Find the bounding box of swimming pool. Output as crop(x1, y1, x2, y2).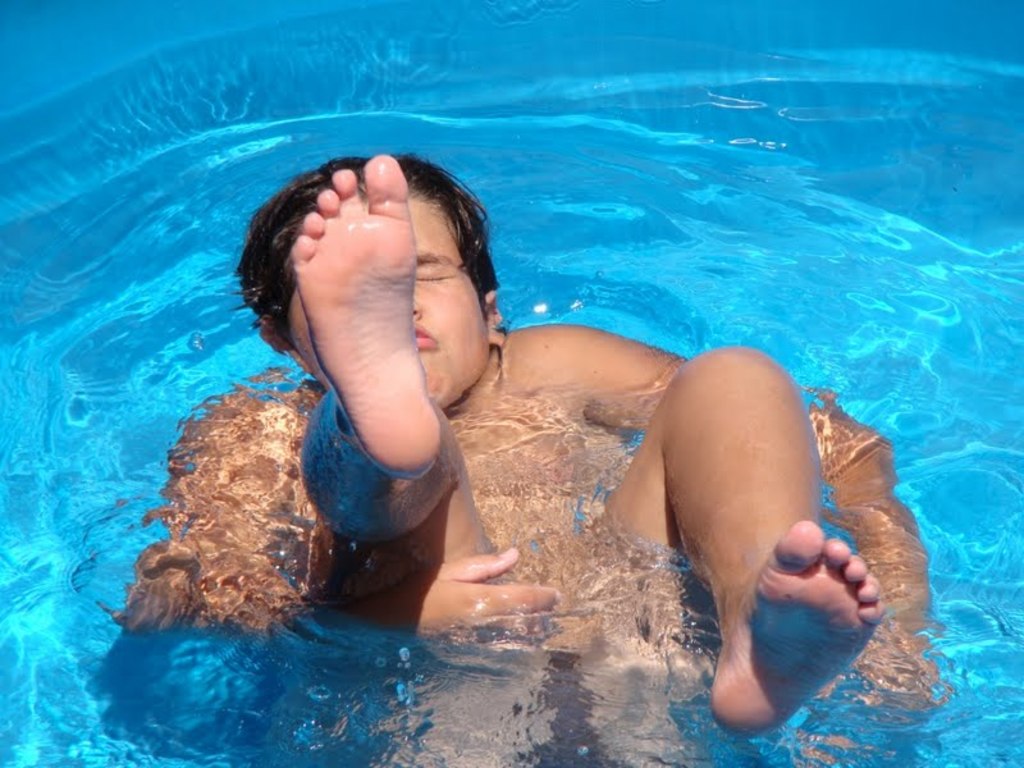
crop(0, 0, 1023, 767).
